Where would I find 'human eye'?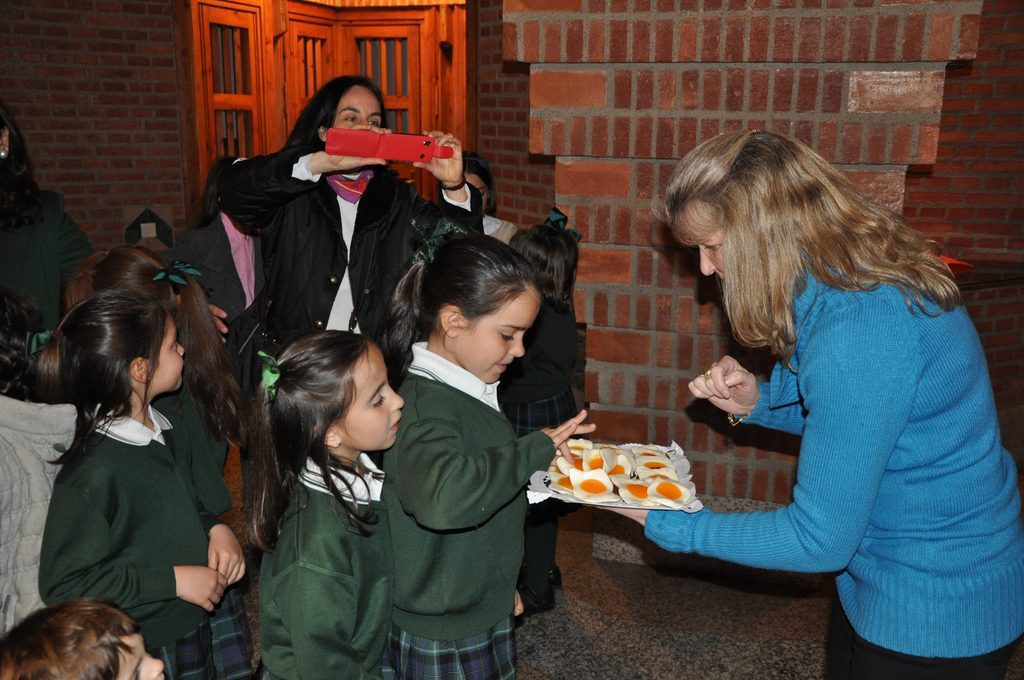
At {"left": 367, "top": 388, "right": 390, "bottom": 412}.
